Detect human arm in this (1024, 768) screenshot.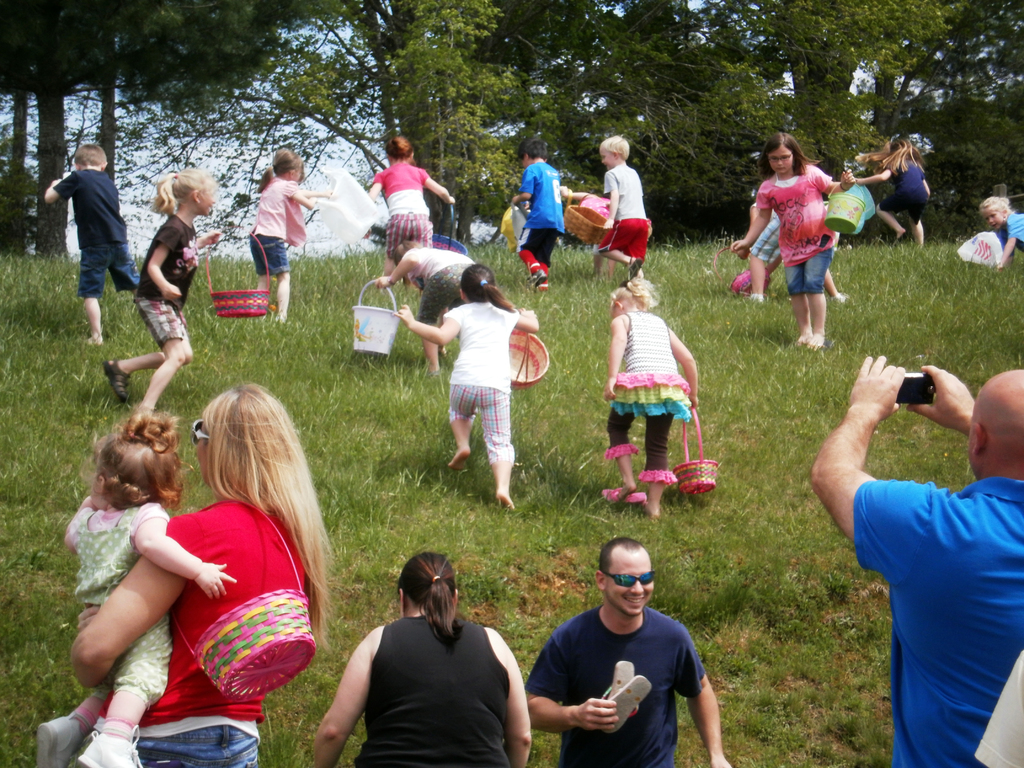
Detection: <box>366,169,380,204</box>.
